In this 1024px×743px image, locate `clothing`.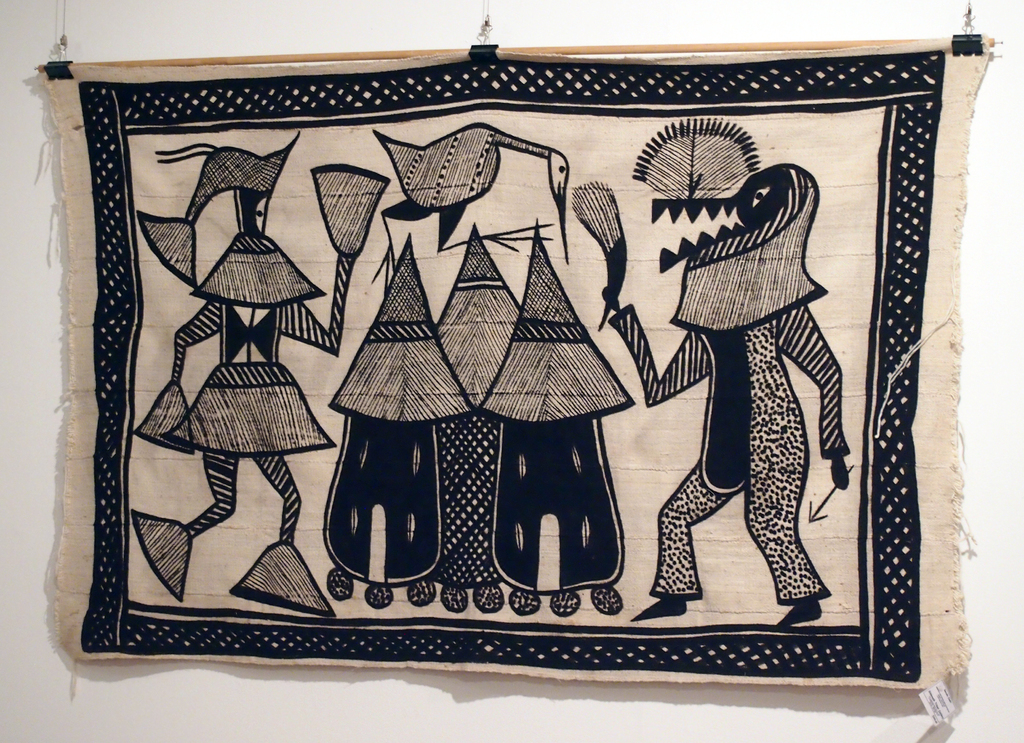
Bounding box: box=[435, 424, 505, 570].
